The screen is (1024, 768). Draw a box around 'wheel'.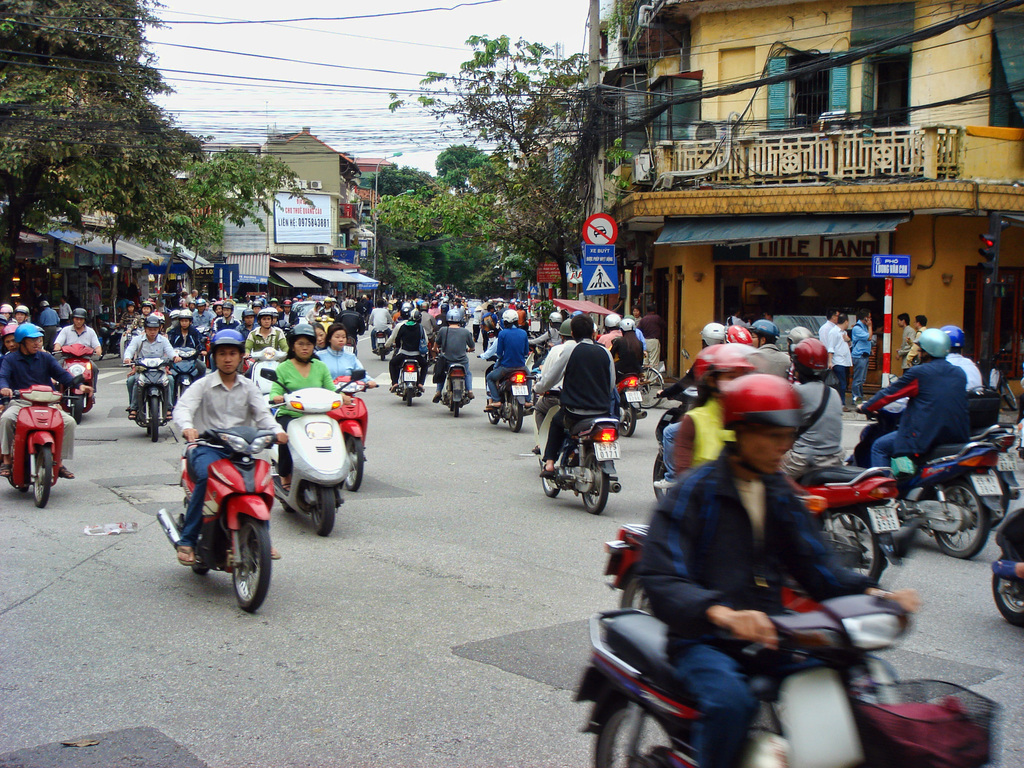
311, 481, 337, 538.
